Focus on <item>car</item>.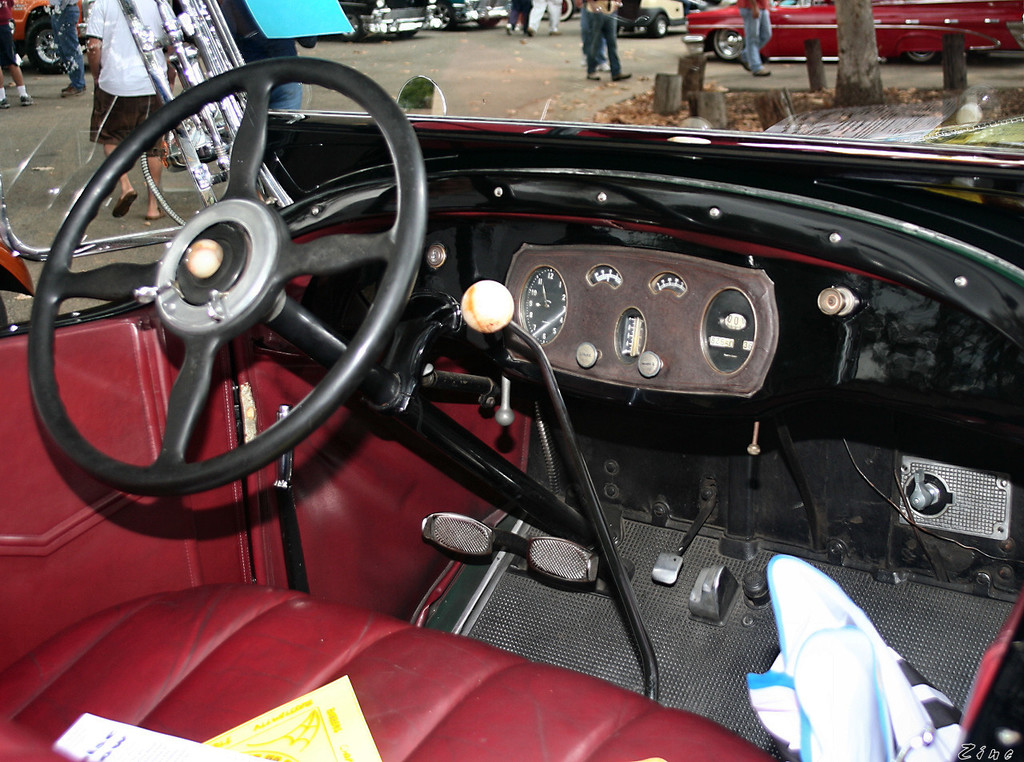
Focused at rect(0, 0, 1023, 761).
